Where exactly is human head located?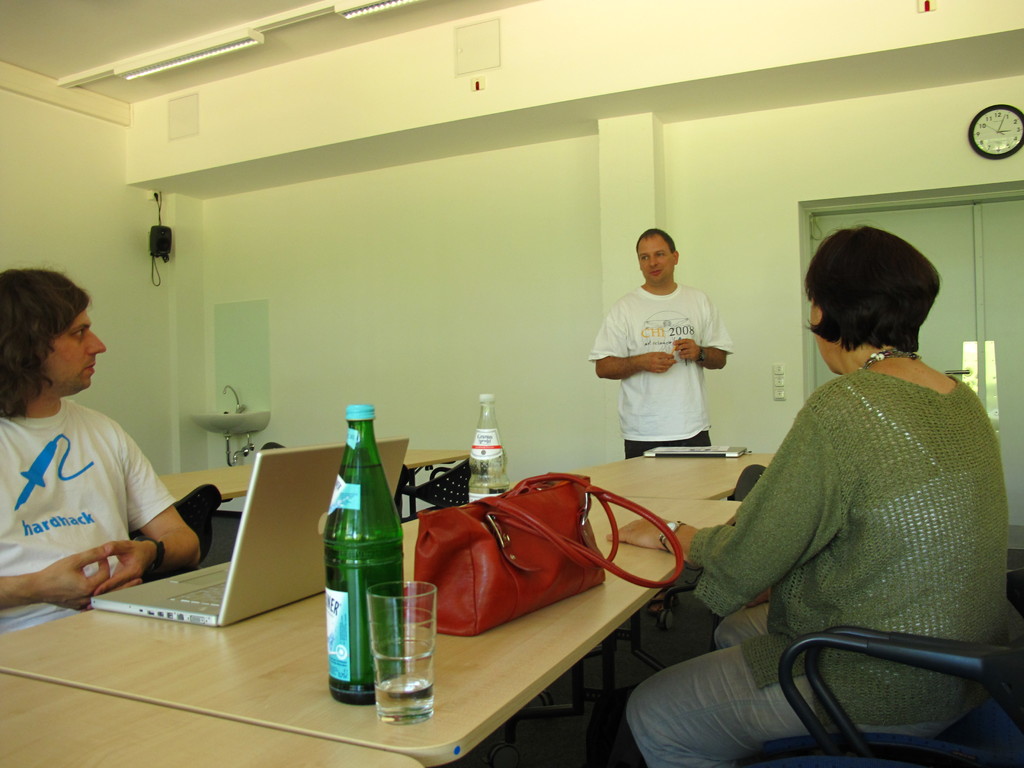
Its bounding box is detection(0, 268, 110, 397).
